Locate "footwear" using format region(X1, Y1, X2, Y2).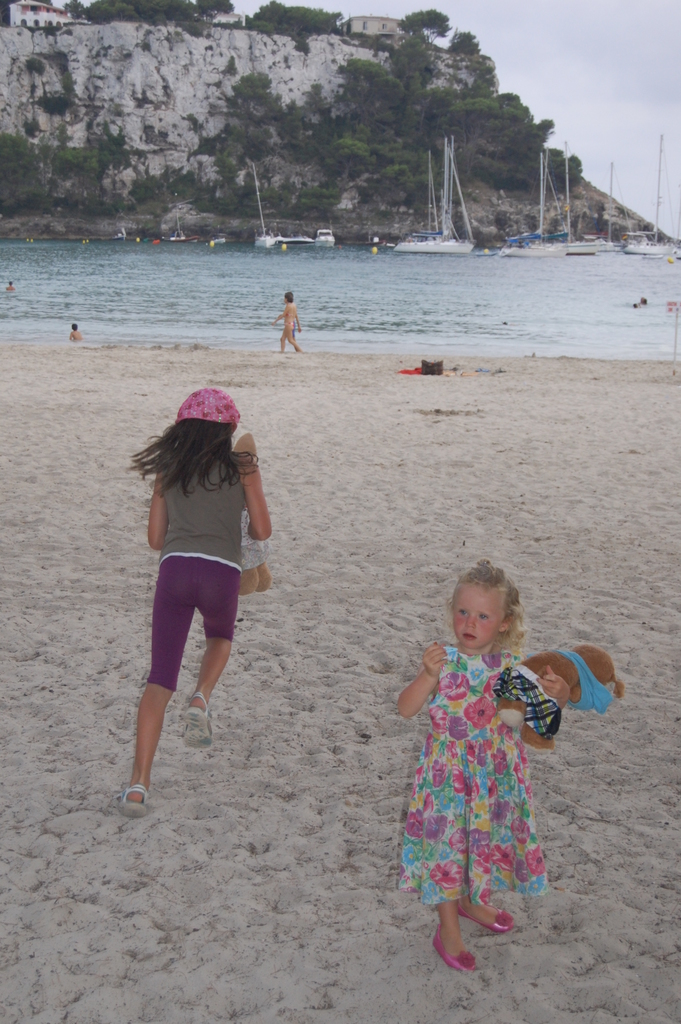
region(182, 691, 214, 750).
